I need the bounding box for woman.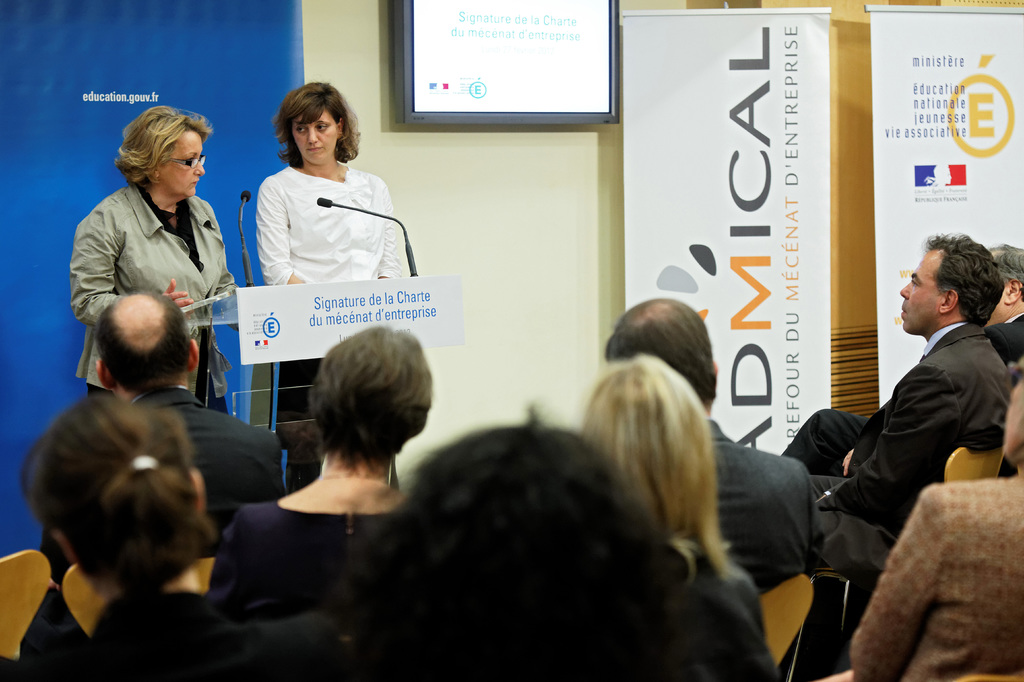
Here it is: (left=572, top=348, right=787, bottom=681).
